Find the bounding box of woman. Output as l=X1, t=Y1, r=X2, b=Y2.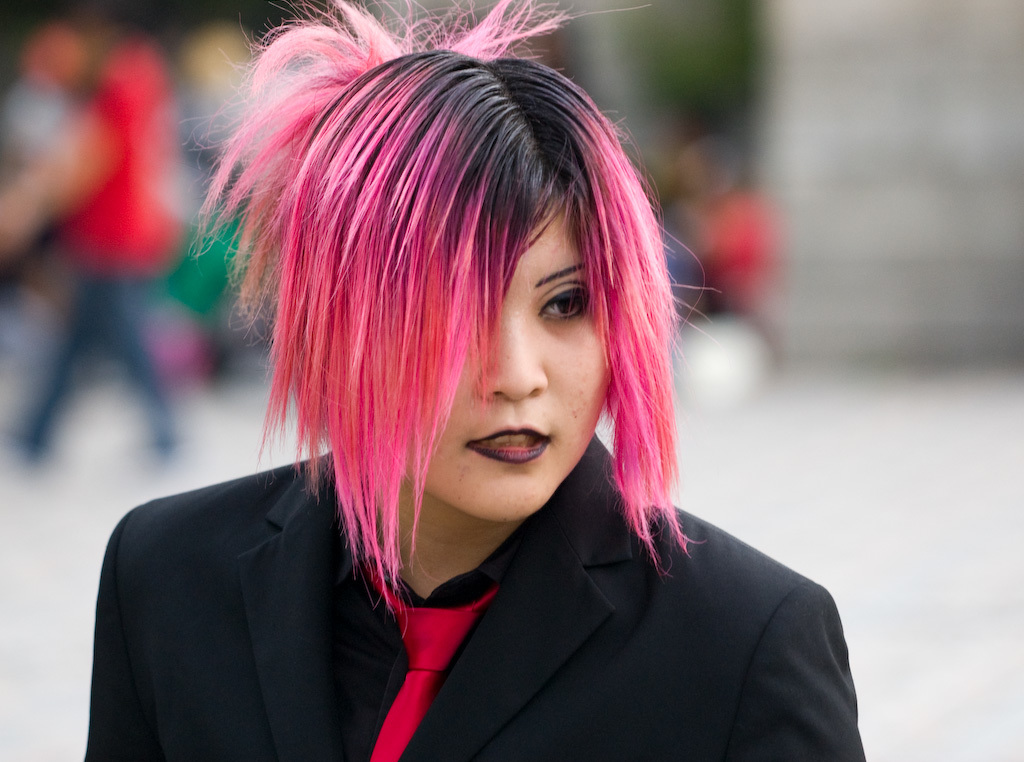
l=105, t=29, r=825, b=755.
